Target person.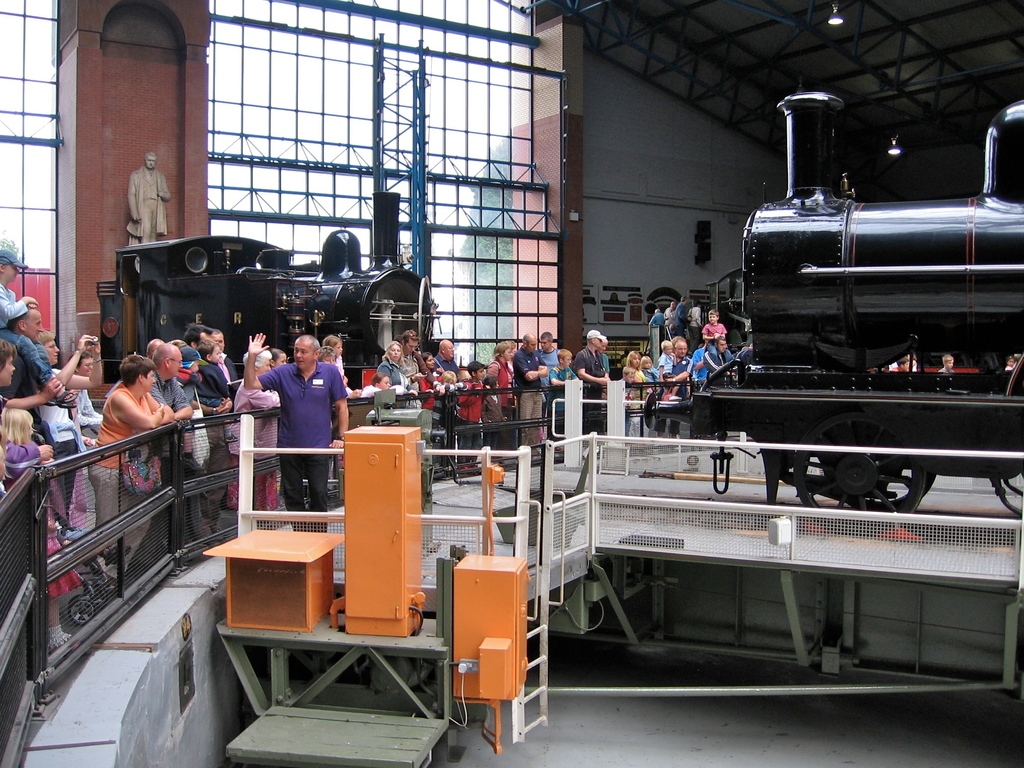
Target region: 456,358,491,474.
